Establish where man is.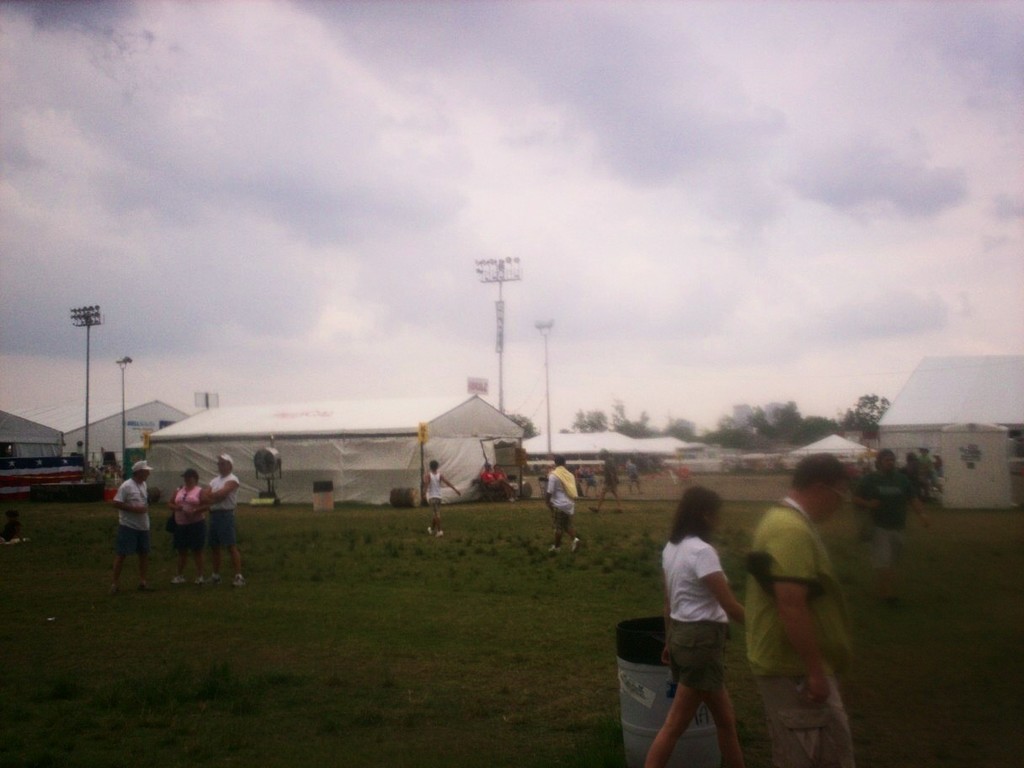
Established at crop(105, 459, 156, 598).
